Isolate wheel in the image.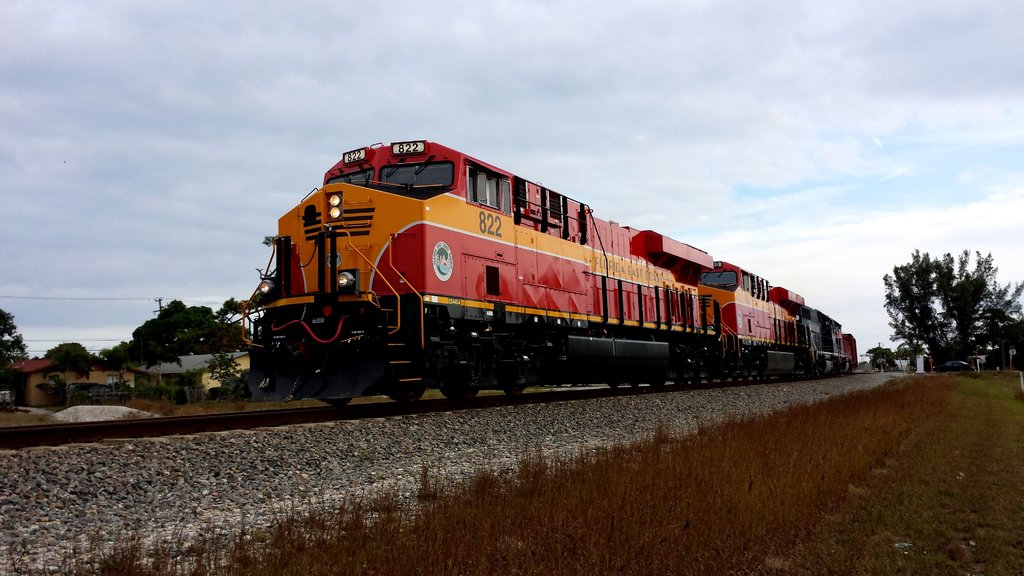
Isolated region: 388, 388, 426, 402.
